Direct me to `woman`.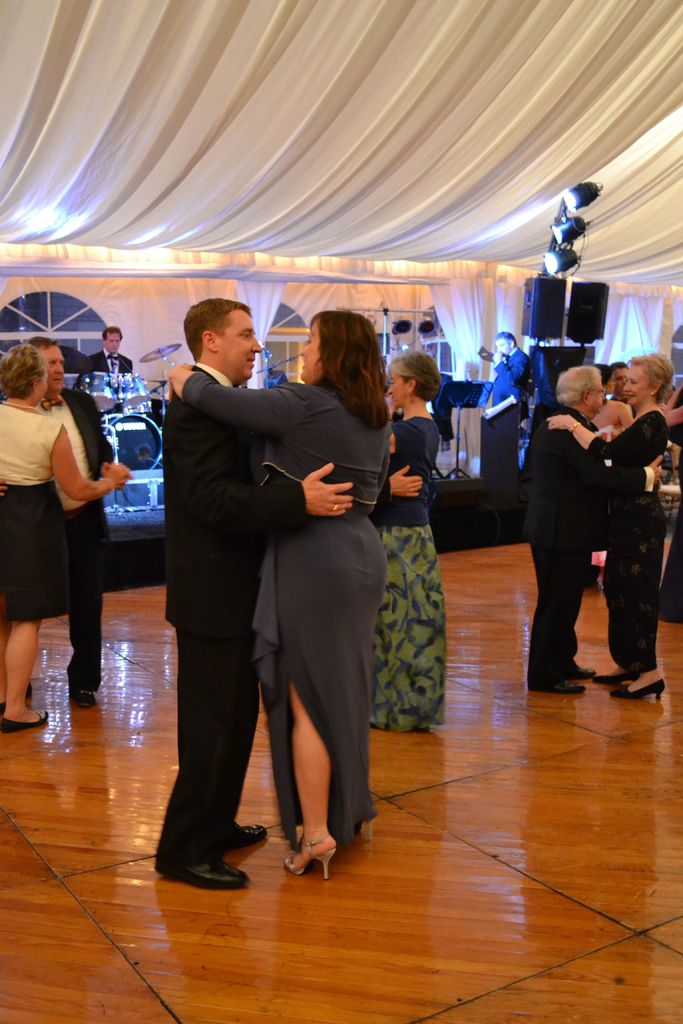
Direction: select_region(370, 351, 446, 734).
